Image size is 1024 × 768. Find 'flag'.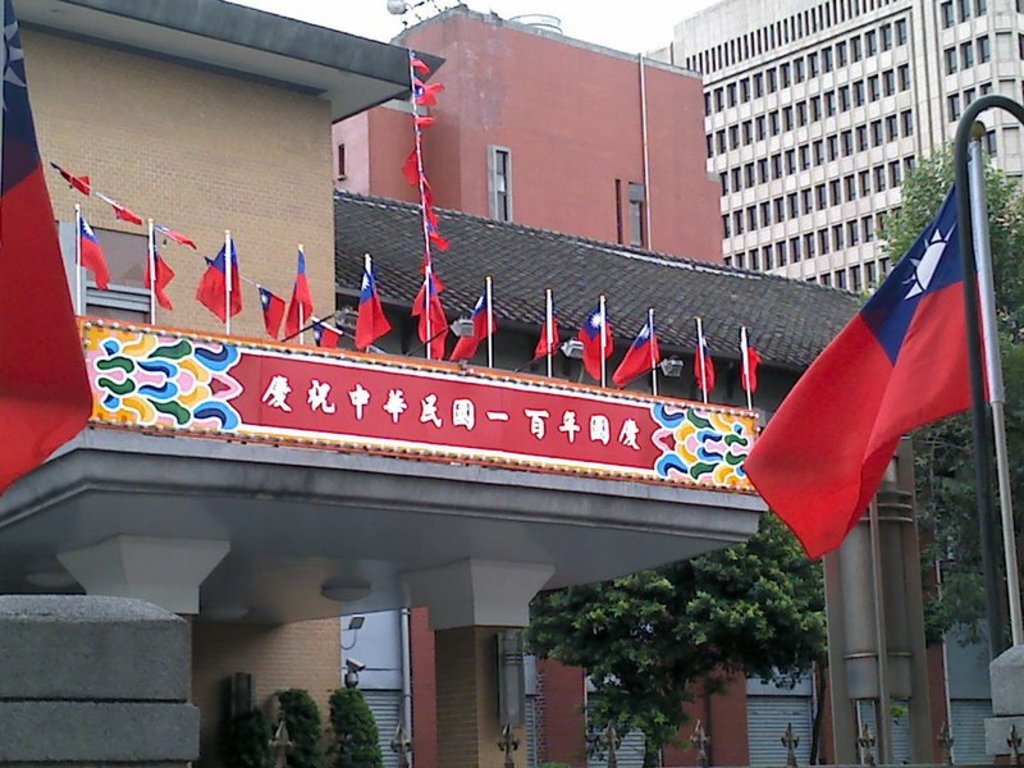
[155,224,193,247].
